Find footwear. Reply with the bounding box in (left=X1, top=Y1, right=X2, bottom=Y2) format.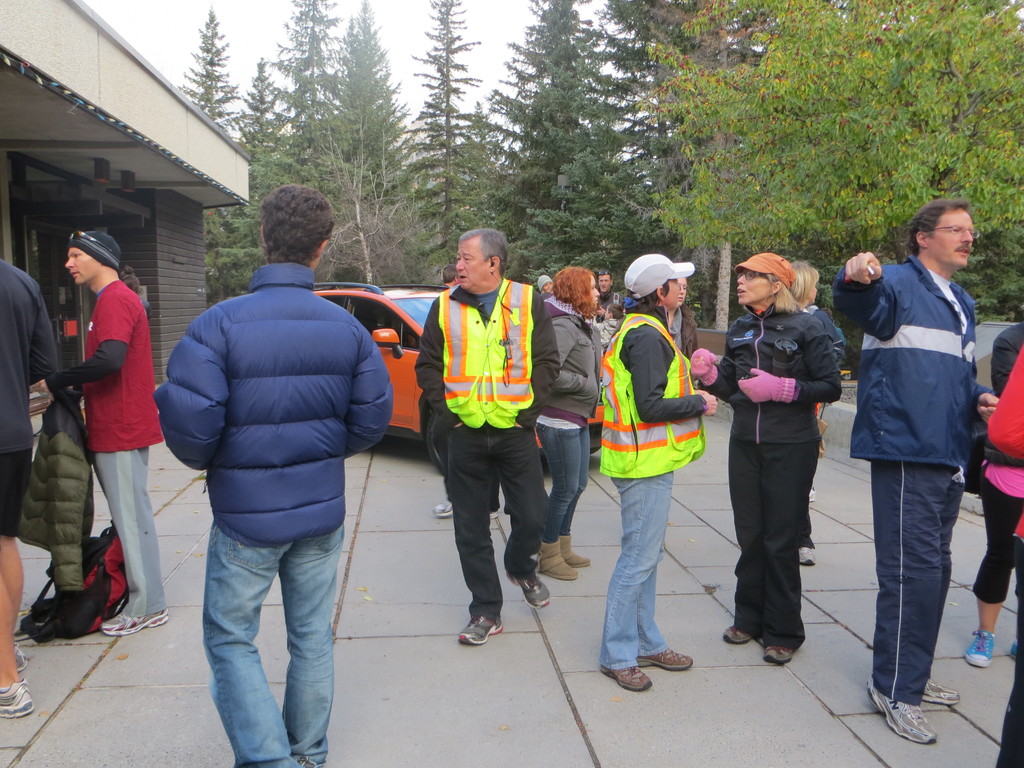
(left=874, top=671, right=961, bottom=740).
